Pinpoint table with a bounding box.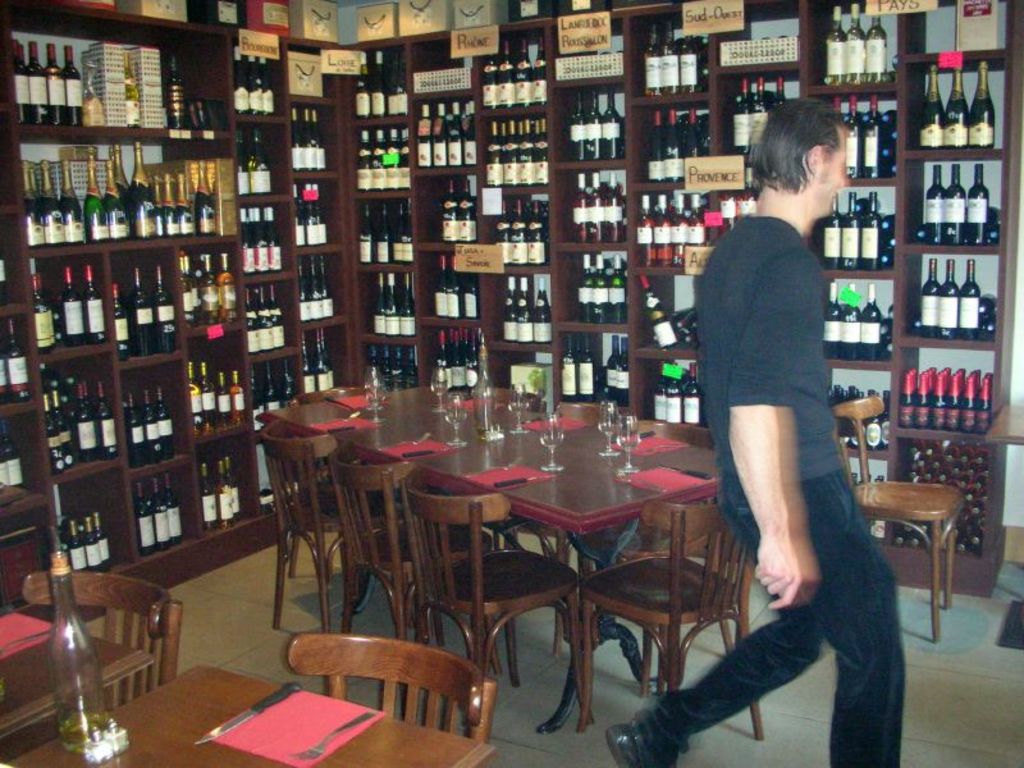
4 662 498 767.
